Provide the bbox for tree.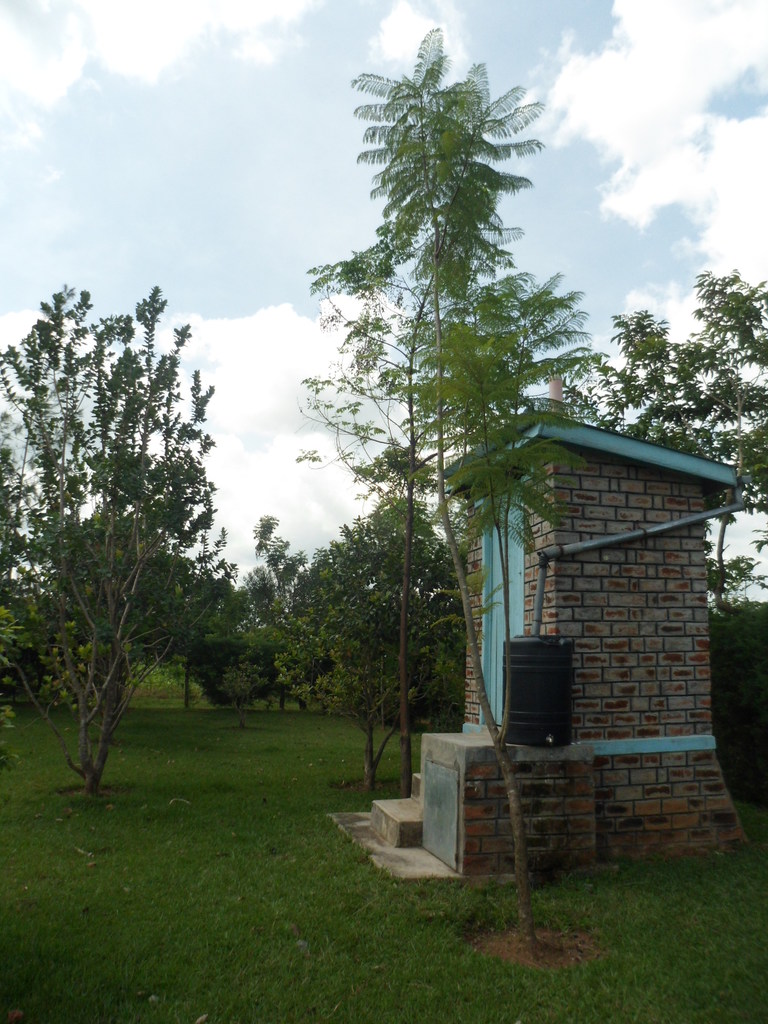
287:21:612:767.
